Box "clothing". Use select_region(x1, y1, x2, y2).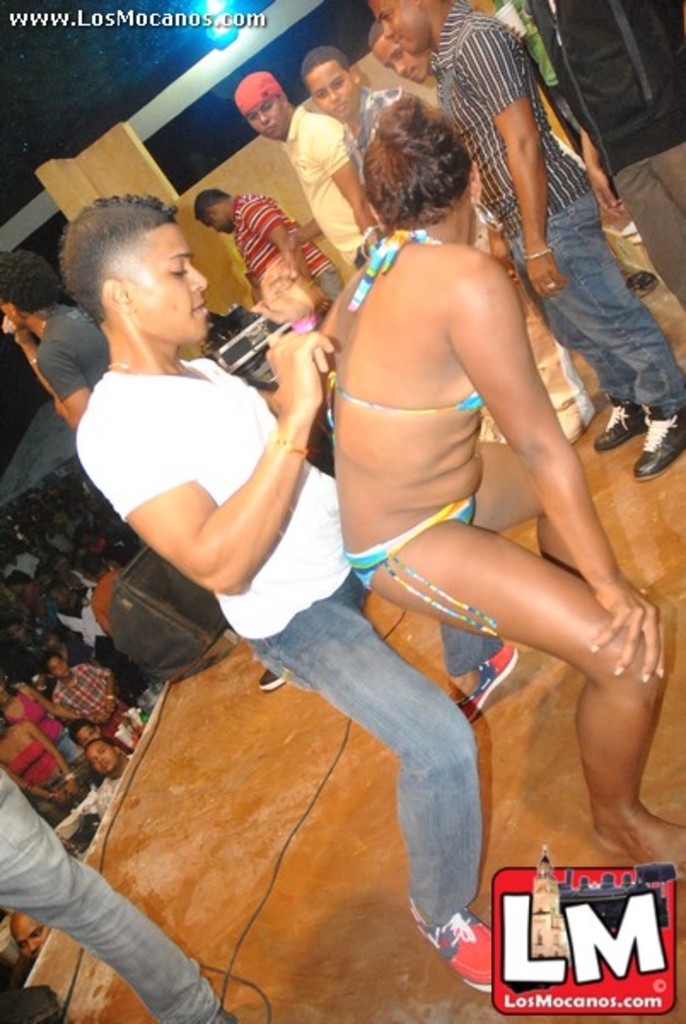
select_region(522, 0, 684, 305).
